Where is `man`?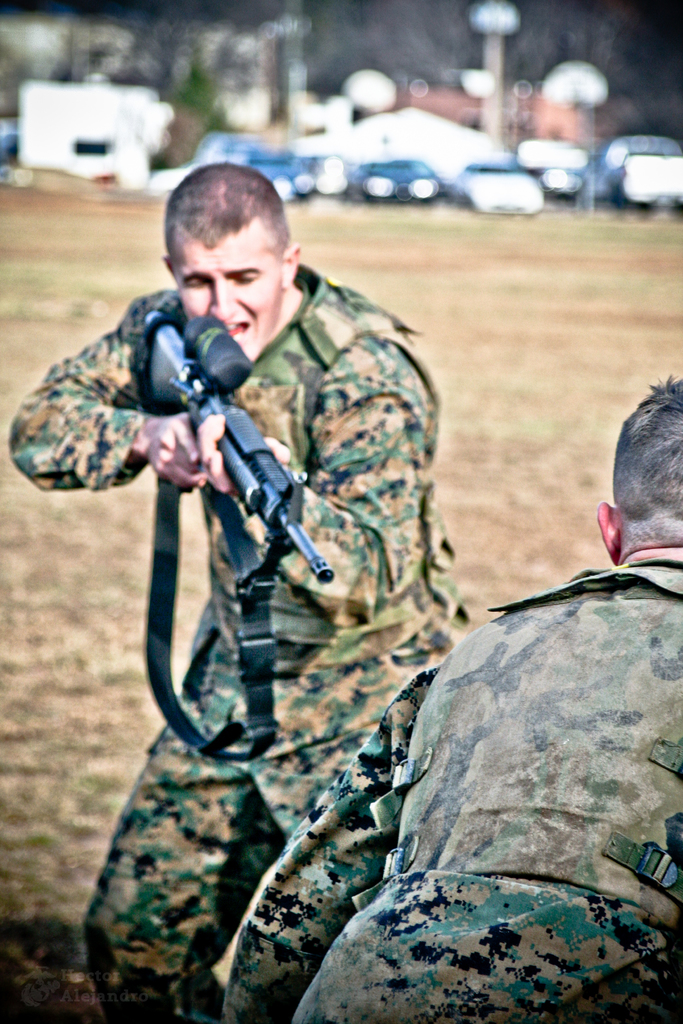
box=[224, 372, 682, 1023].
